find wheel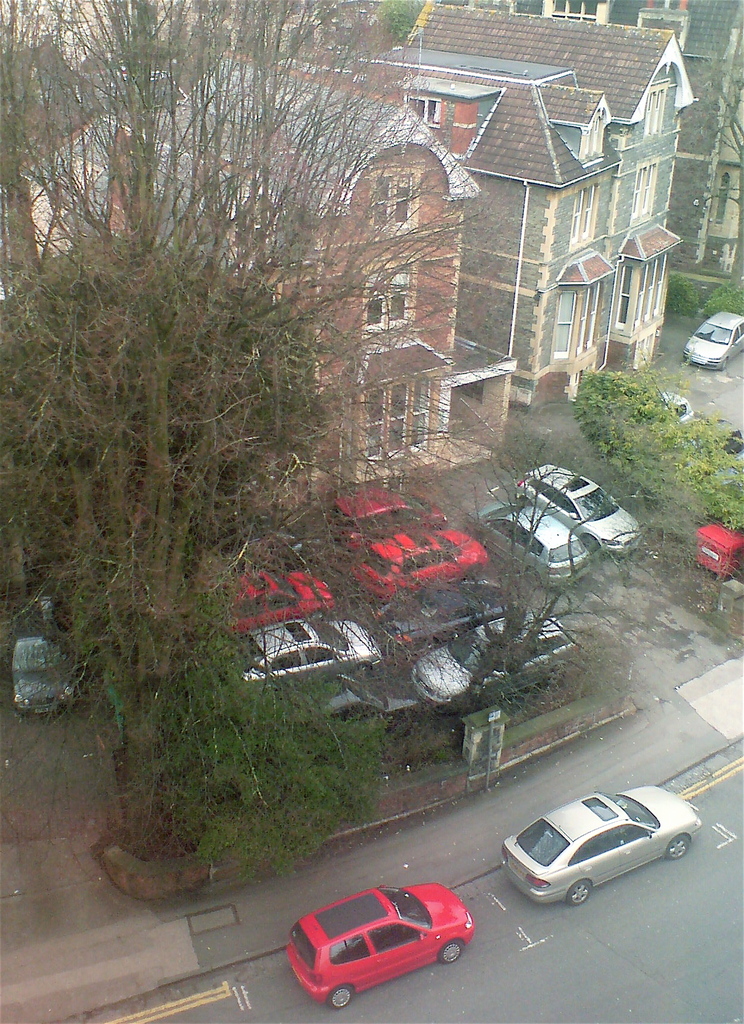
left=722, top=359, right=731, bottom=369
